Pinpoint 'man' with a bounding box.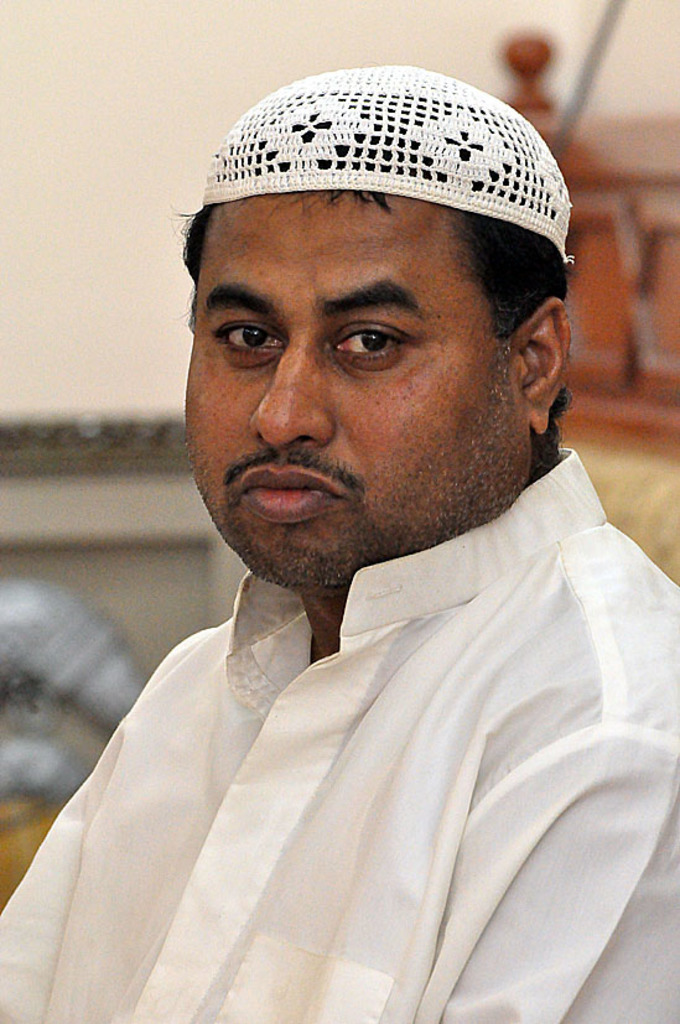
bbox=(10, 100, 671, 997).
